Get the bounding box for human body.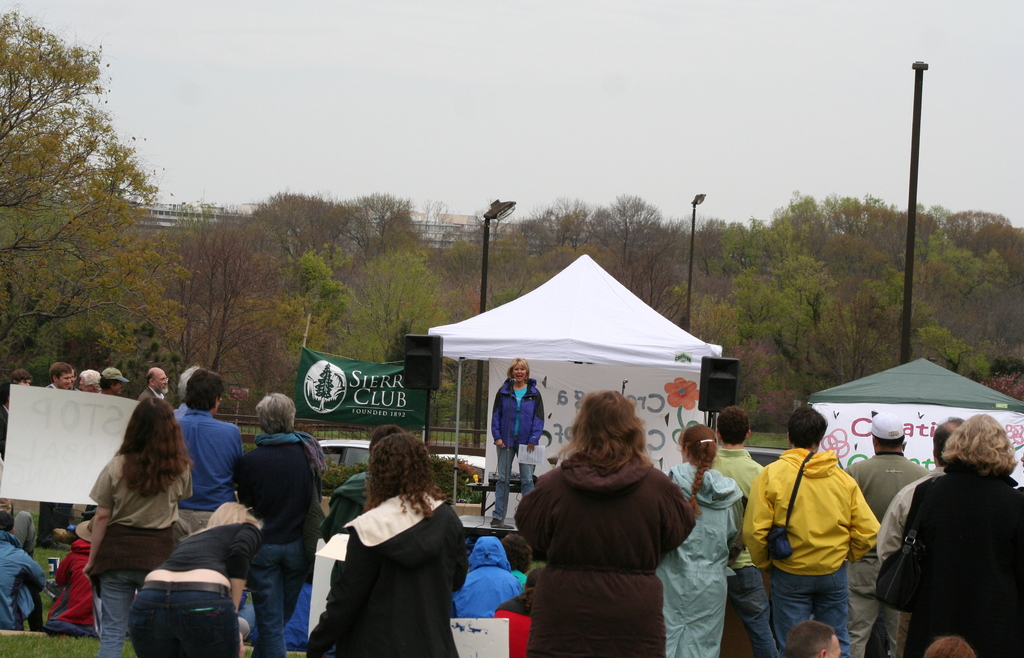
select_region(840, 454, 926, 657).
